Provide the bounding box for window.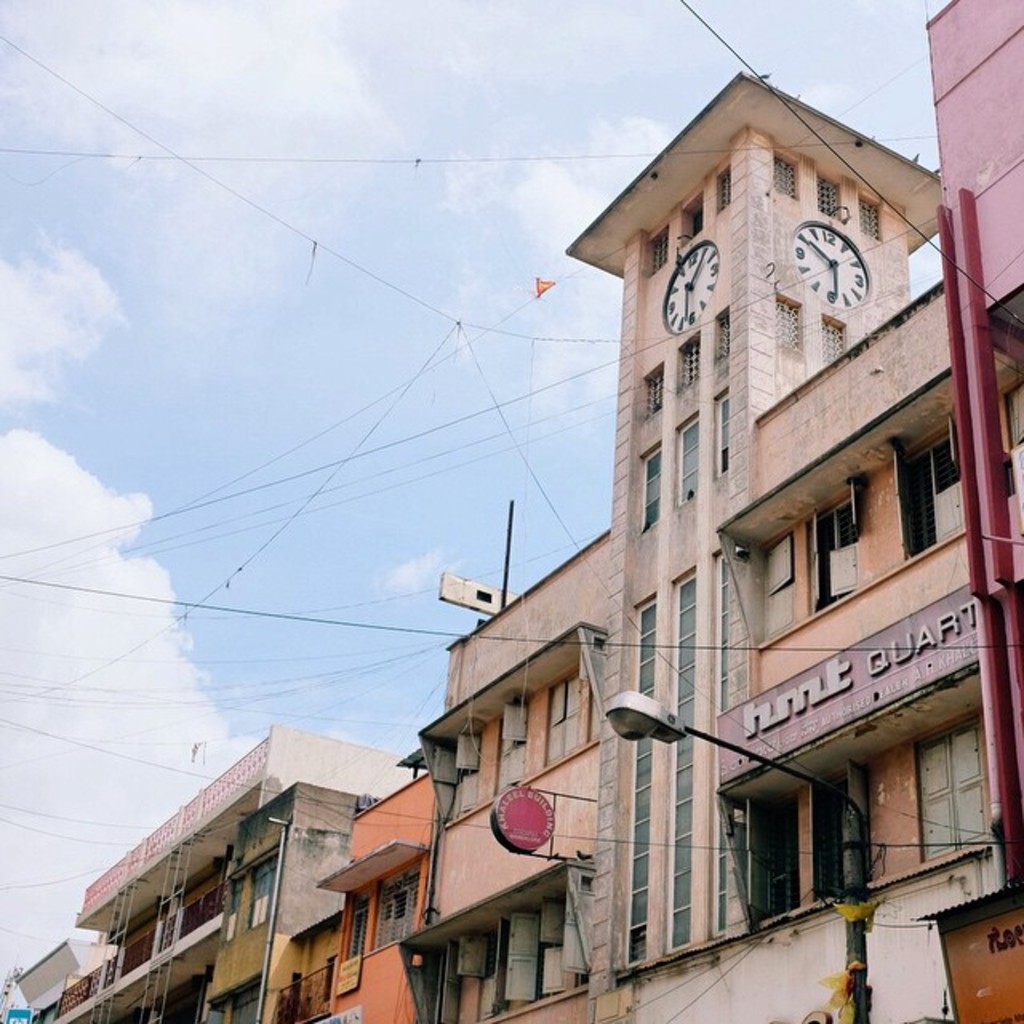
pyautogui.locateOnScreen(714, 387, 726, 475).
